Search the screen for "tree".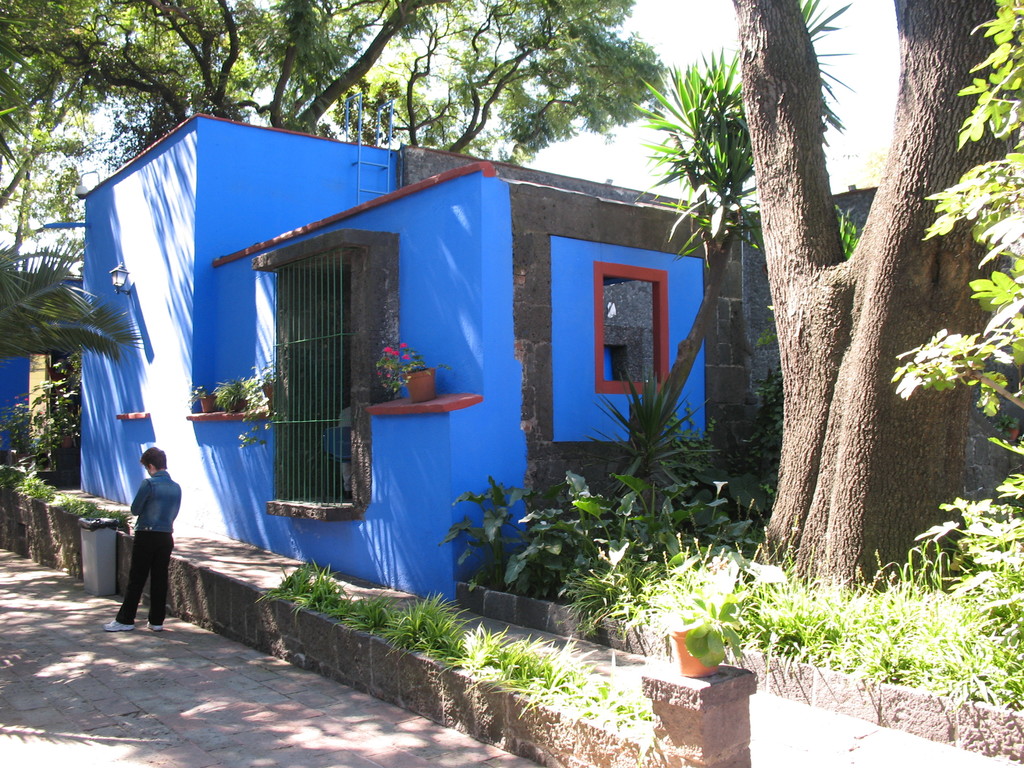
Found at <region>0, 0, 675, 246</region>.
